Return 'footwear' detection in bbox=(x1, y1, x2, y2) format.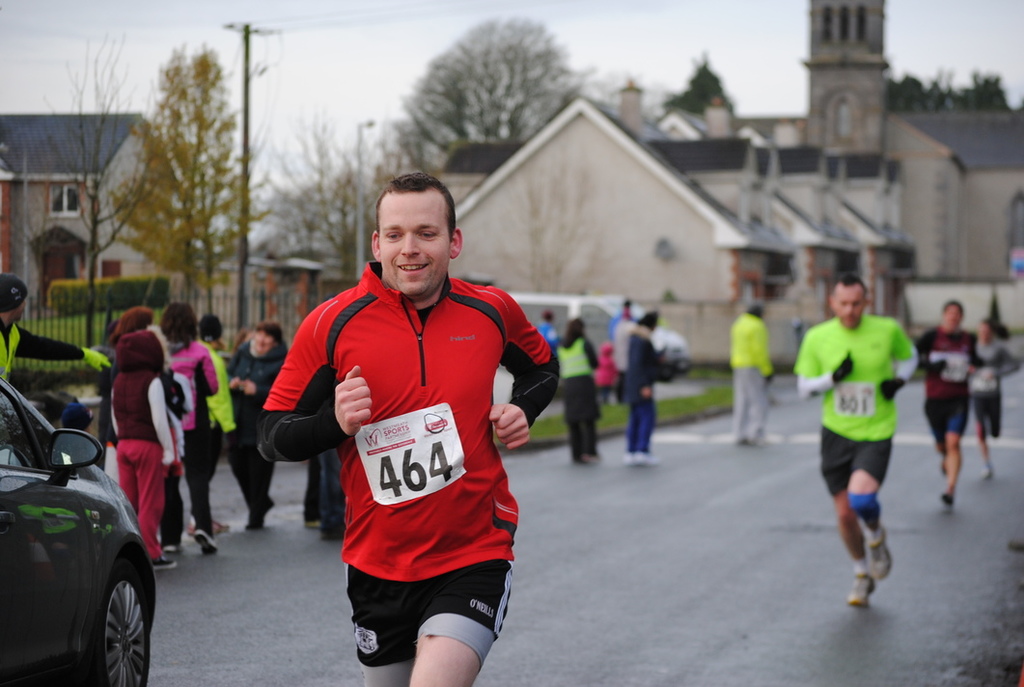
bbox=(584, 446, 599, 461).
